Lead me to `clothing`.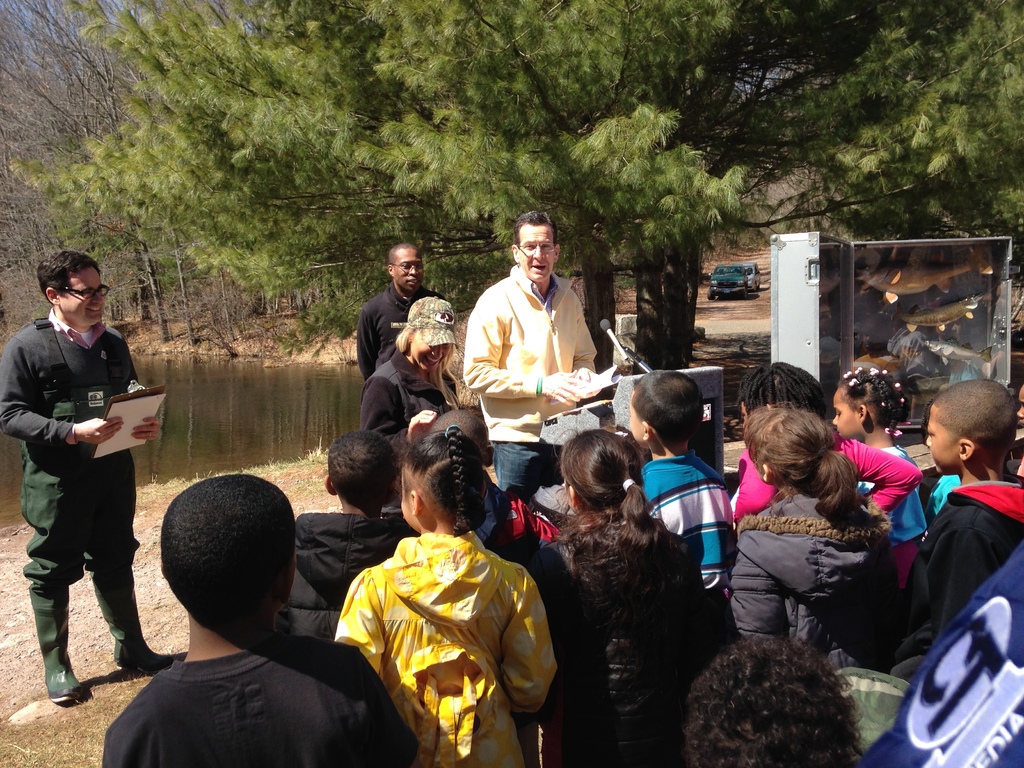
Lead to [284, 512, 417, 641].
